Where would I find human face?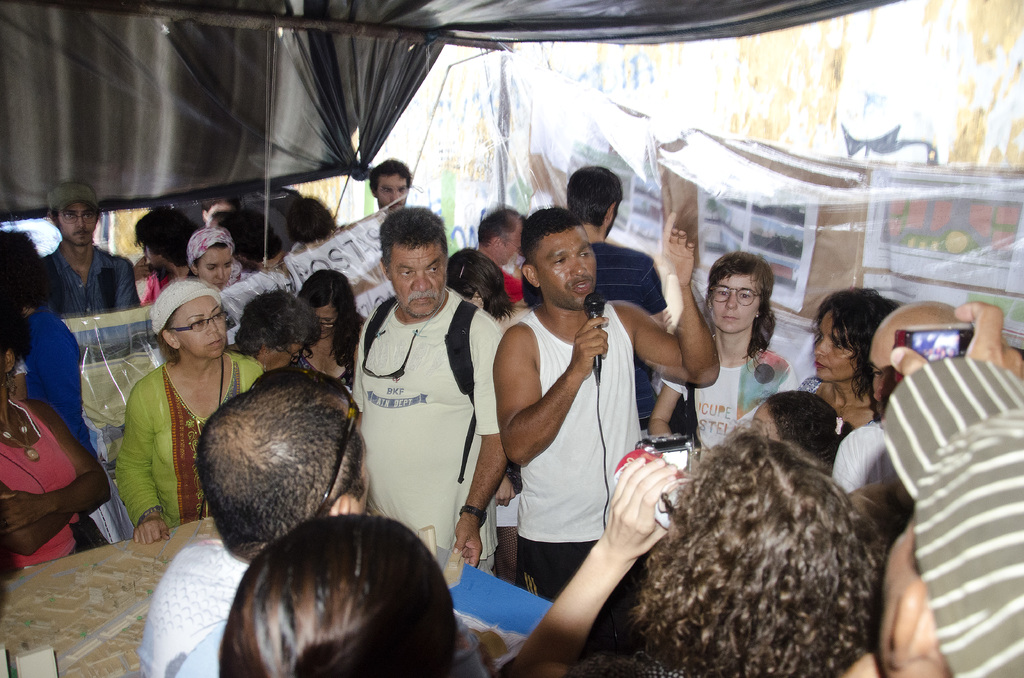
At bbox=(171, 295, 226, 355).
